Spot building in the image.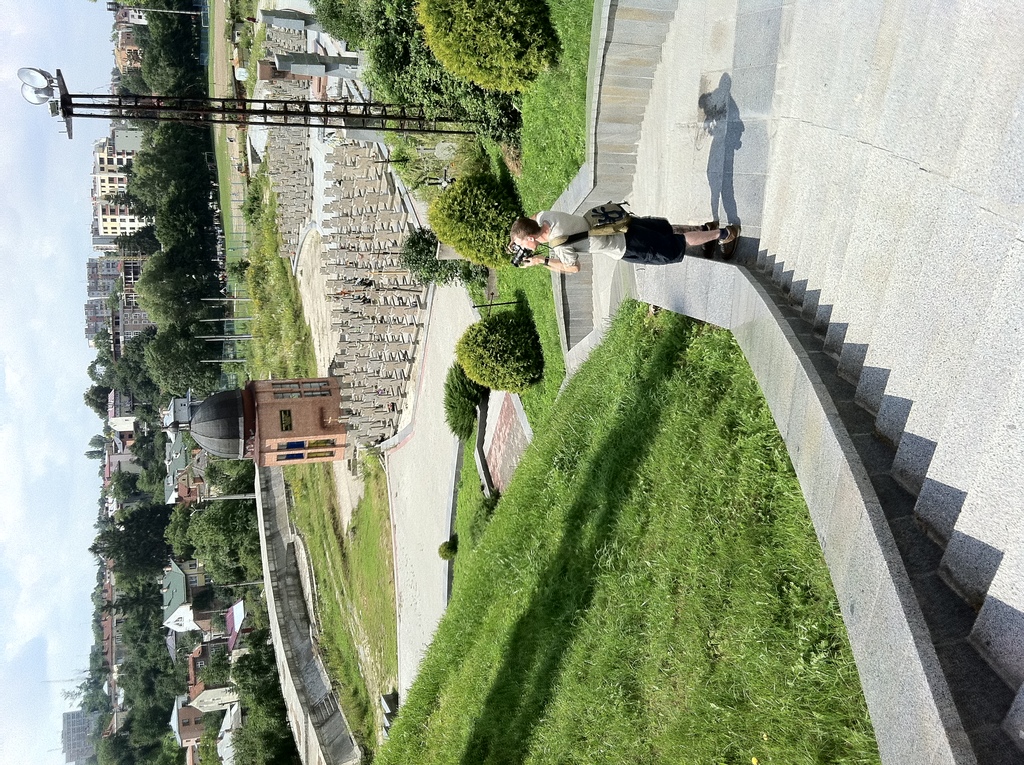
building found at <box>163,378,347,460</box>.
